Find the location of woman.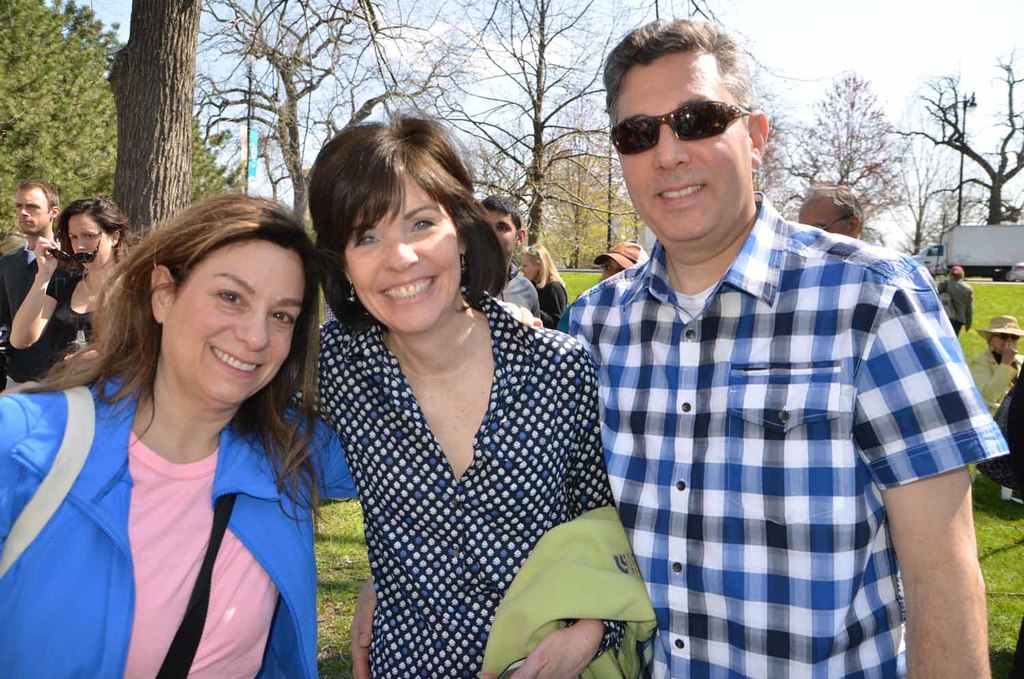
Location: detection(520, 240, 569, 329).
